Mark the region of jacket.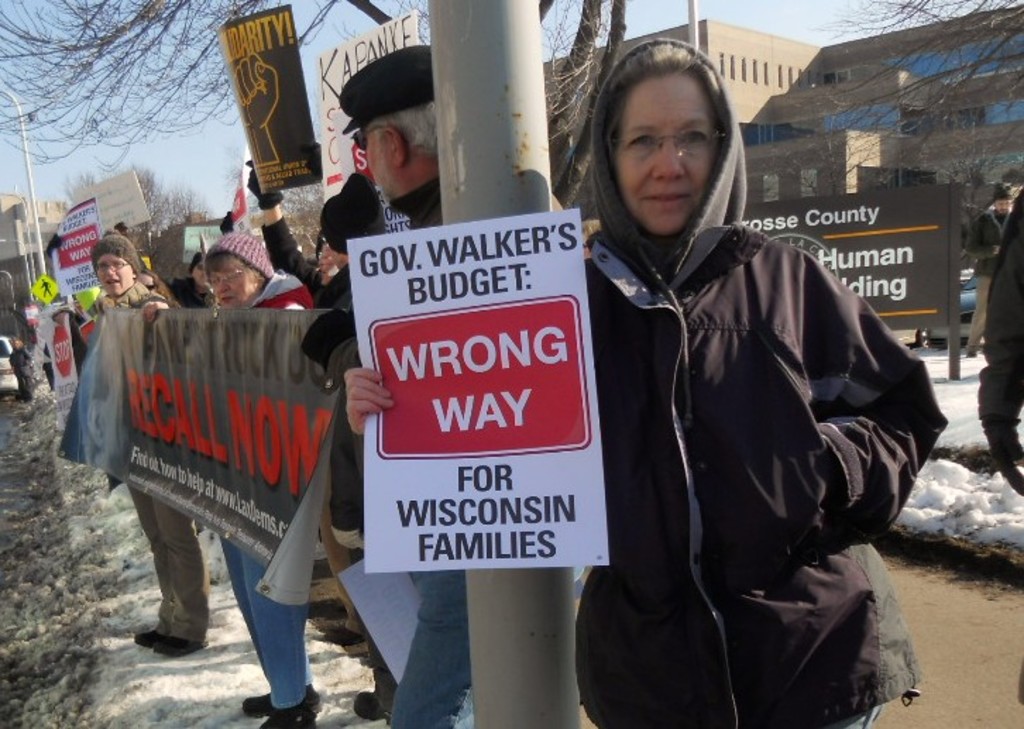
Region: (544,103,924,695).
